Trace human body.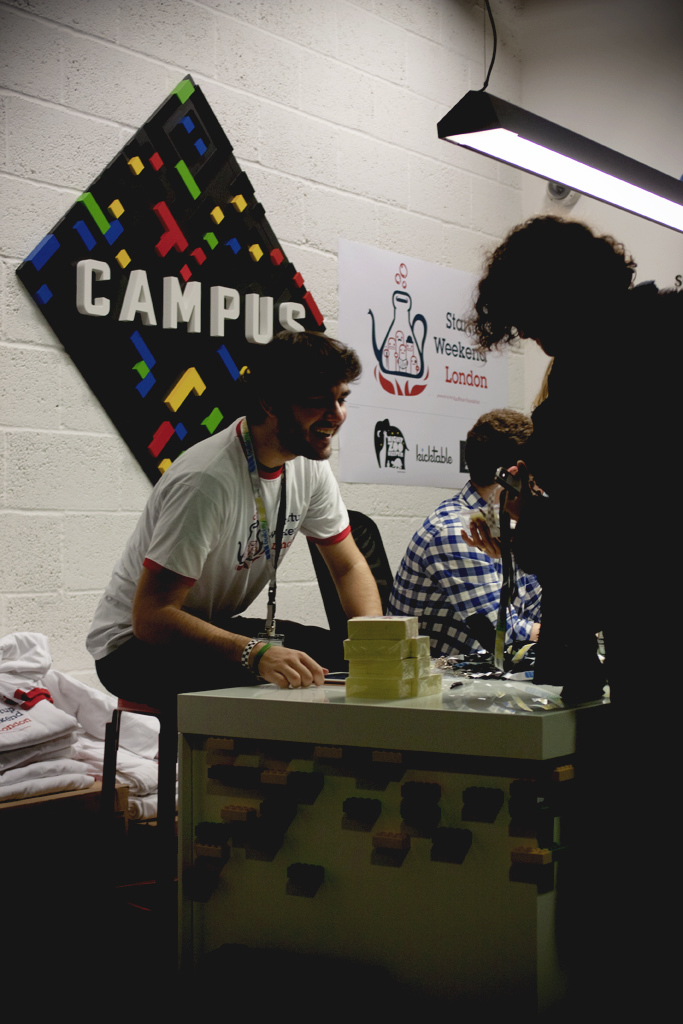
Traced to 472 221 679 1023.
